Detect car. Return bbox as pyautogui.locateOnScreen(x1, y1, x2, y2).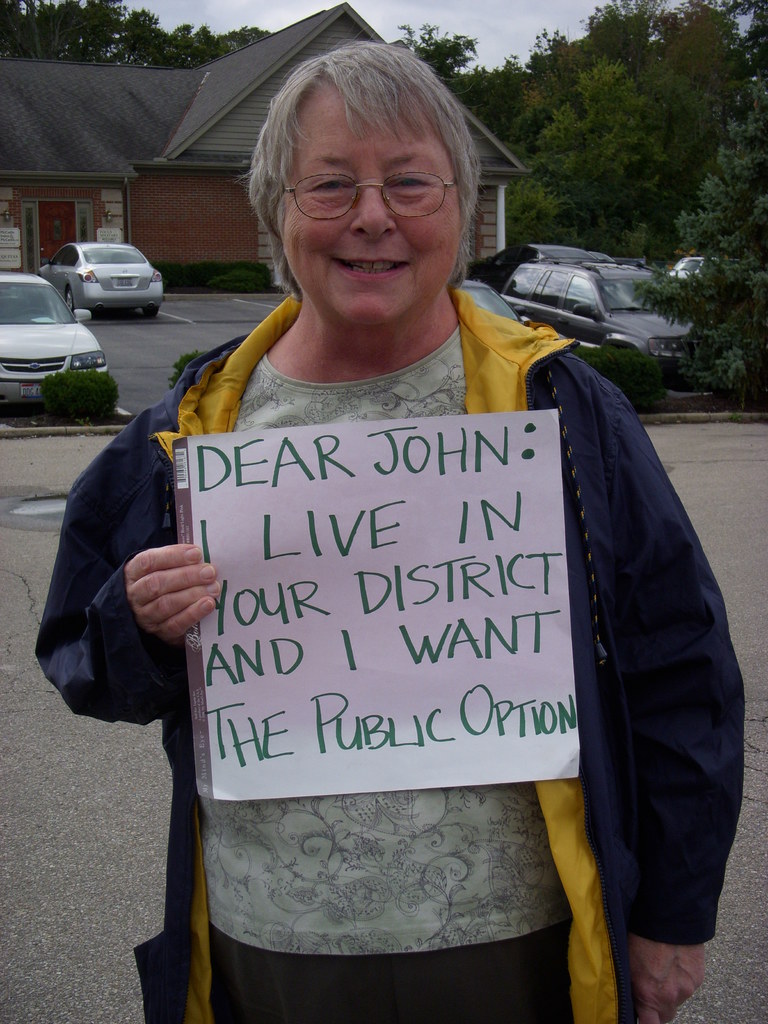
pyautogui.locateOnScreen(499, 256, 697, 389).
